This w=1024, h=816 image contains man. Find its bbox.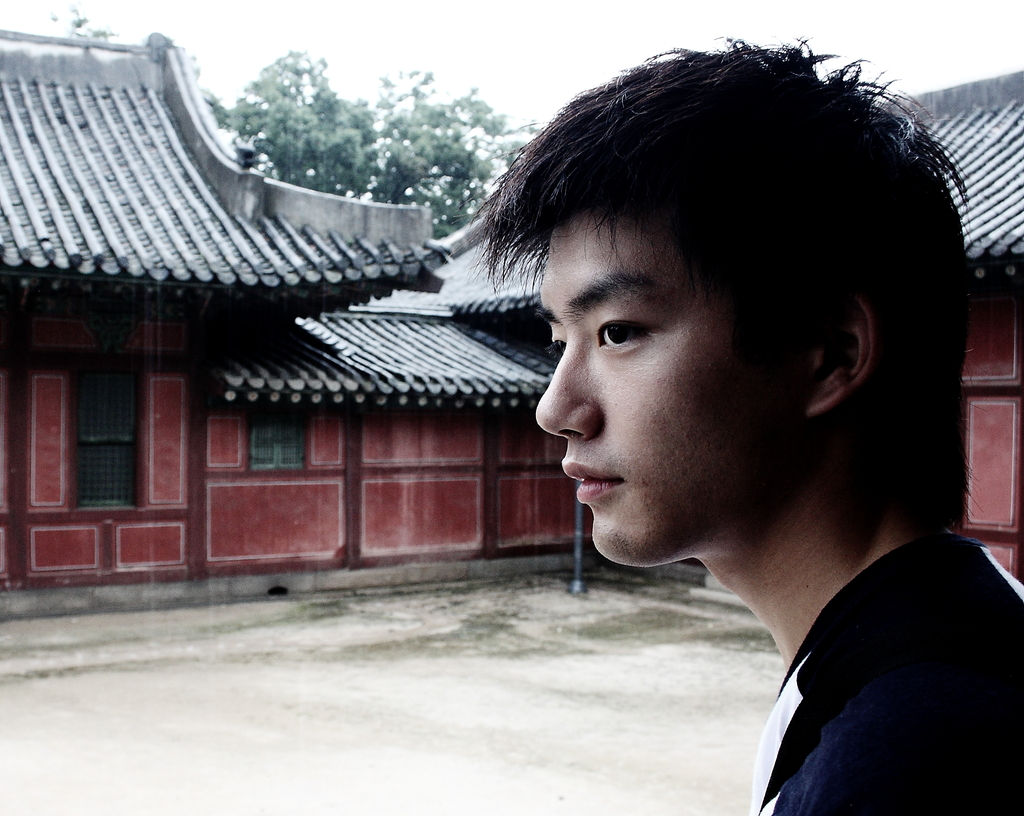
l=457, t=31, r=1023, b=815.
